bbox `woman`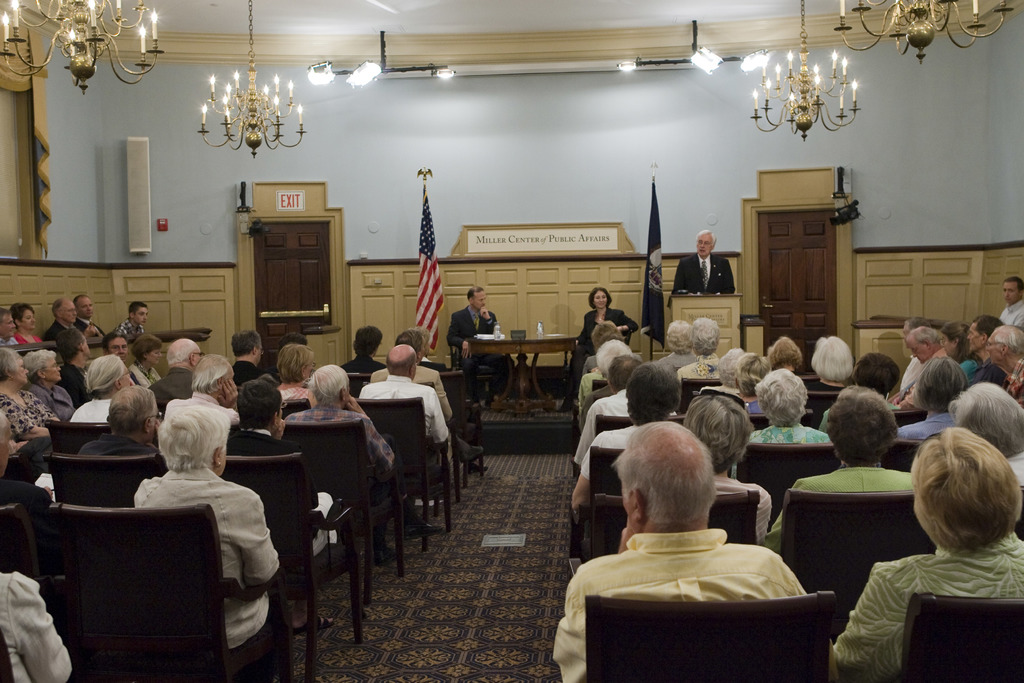
681/317/727/379
